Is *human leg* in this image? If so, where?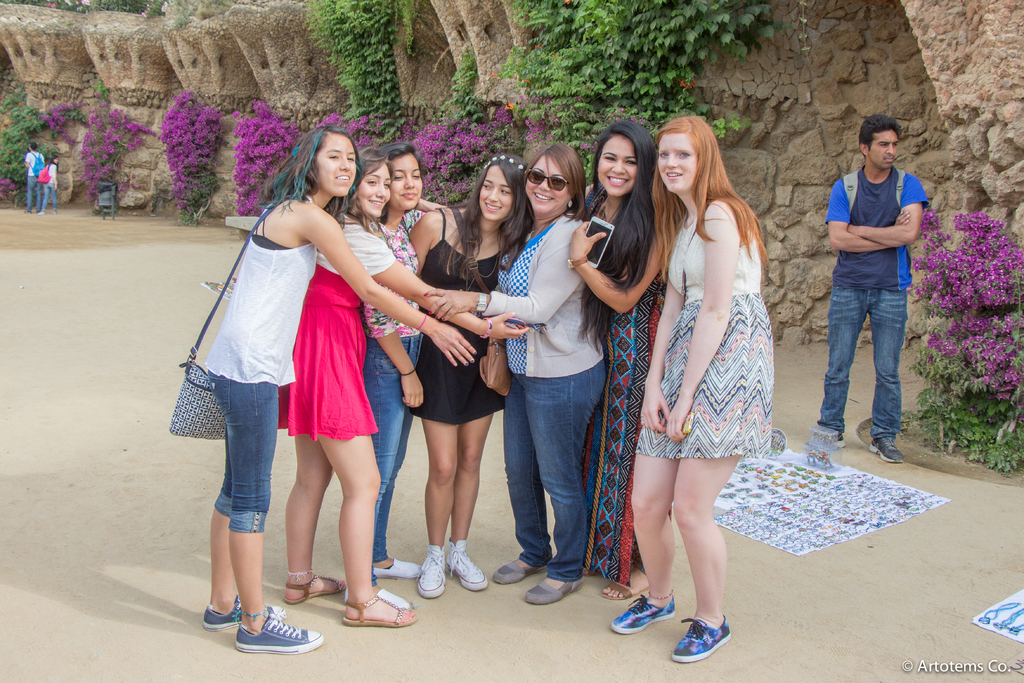
Yes, at 414 419 447 595.
